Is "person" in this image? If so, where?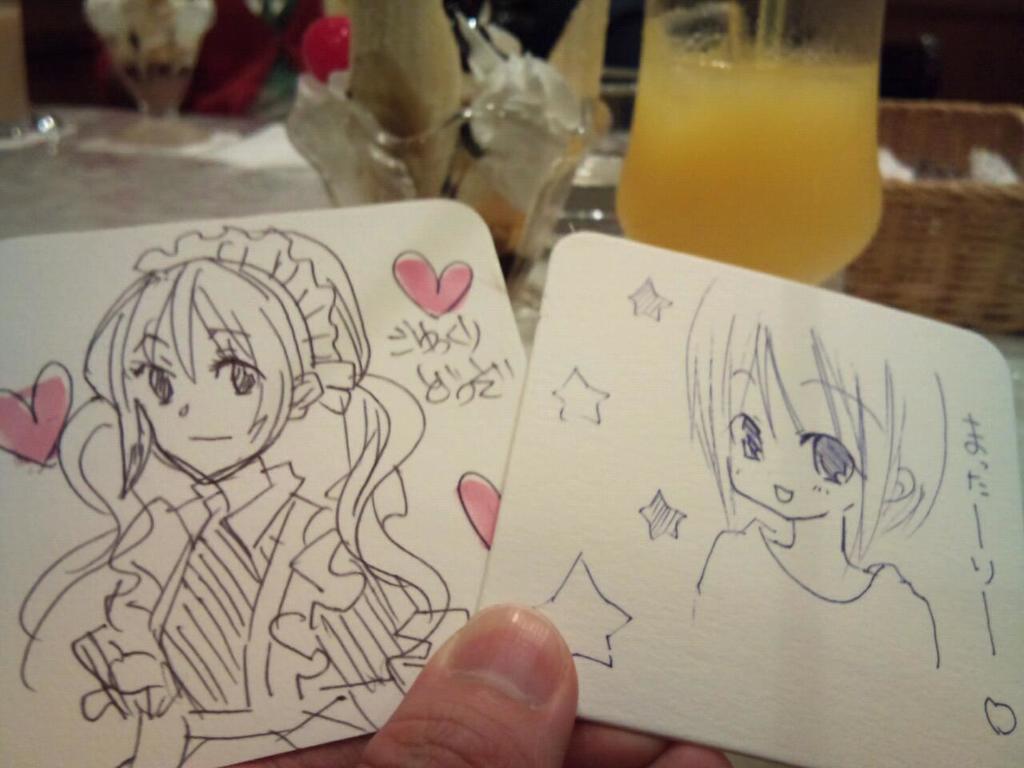
Yes, at <bbox>22, 226, 476, 767</bbox>.
